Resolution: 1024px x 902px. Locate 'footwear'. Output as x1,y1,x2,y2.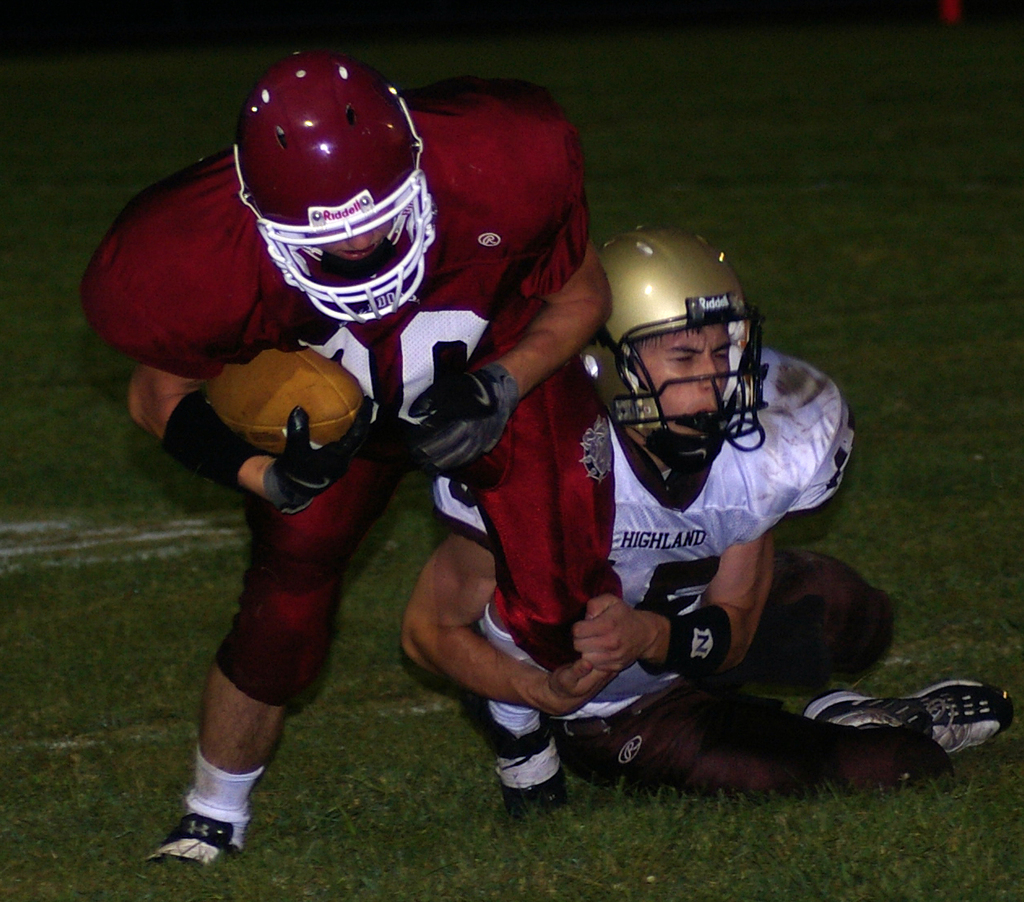
477,719,568,815.
